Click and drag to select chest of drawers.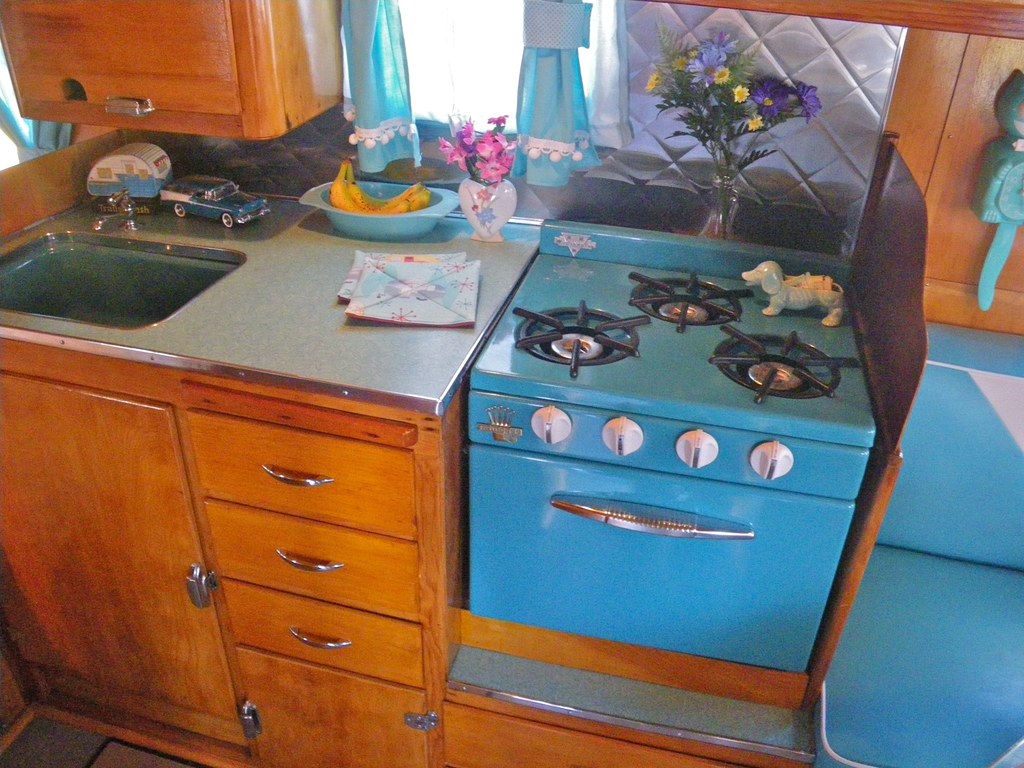
Selection: 0/337/810/767.
